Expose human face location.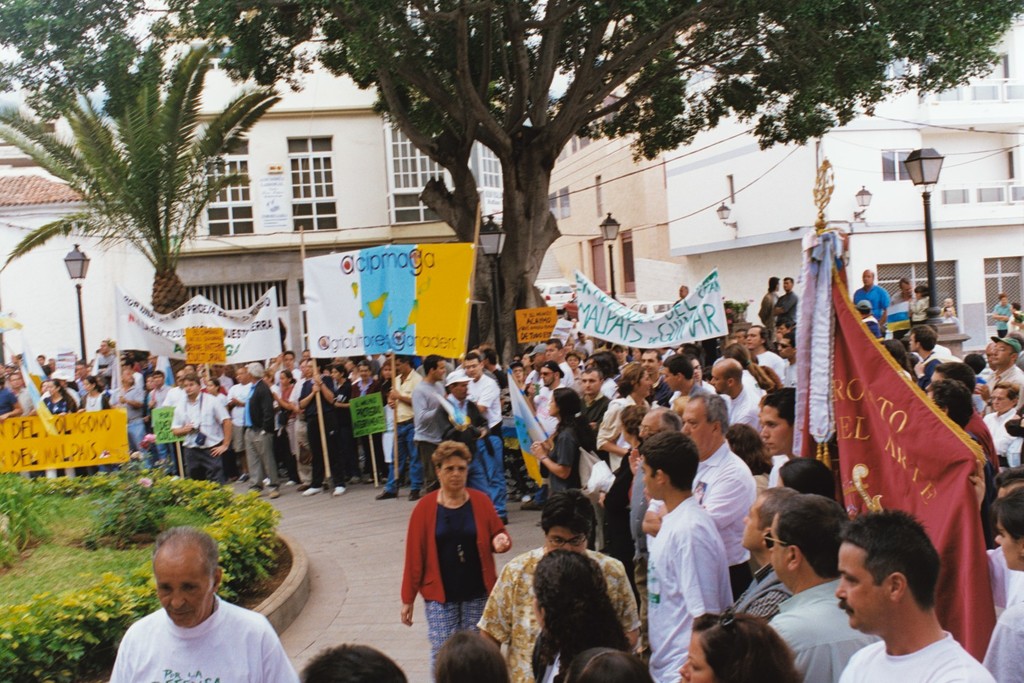
Exposed at Rect(640, 462, 655, 494).
